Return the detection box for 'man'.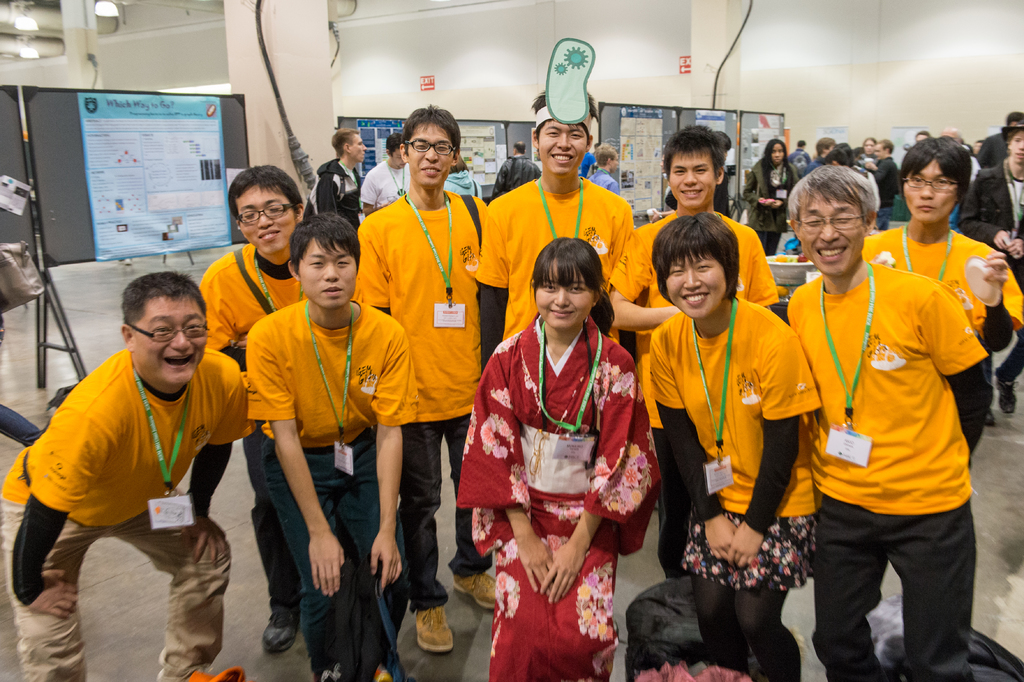
bbox=(302, 128, 364, 229).
